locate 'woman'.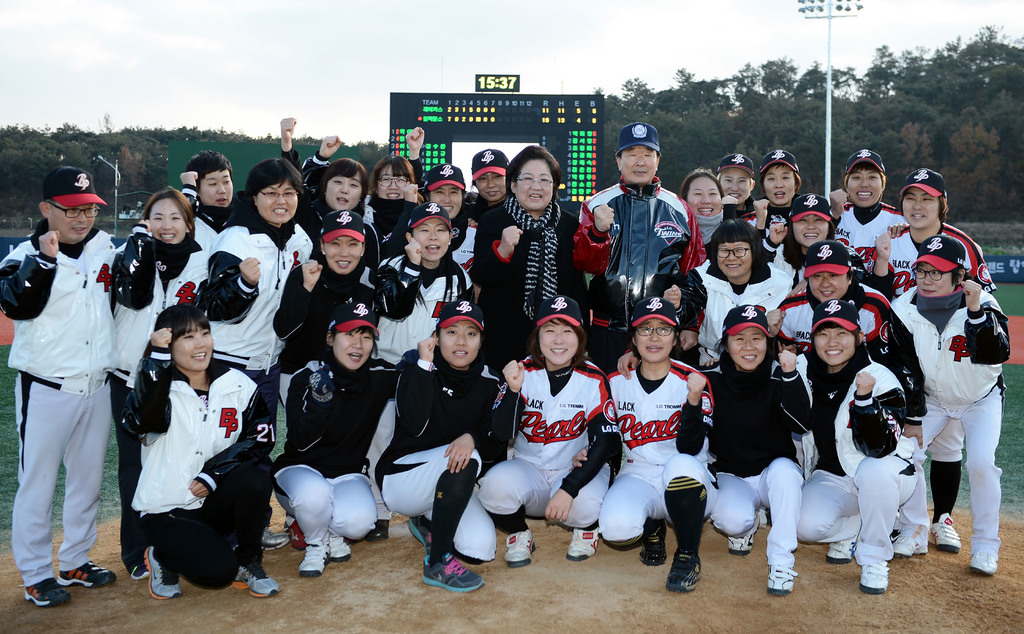
Bounding box: 262, 305, 387, 582.
